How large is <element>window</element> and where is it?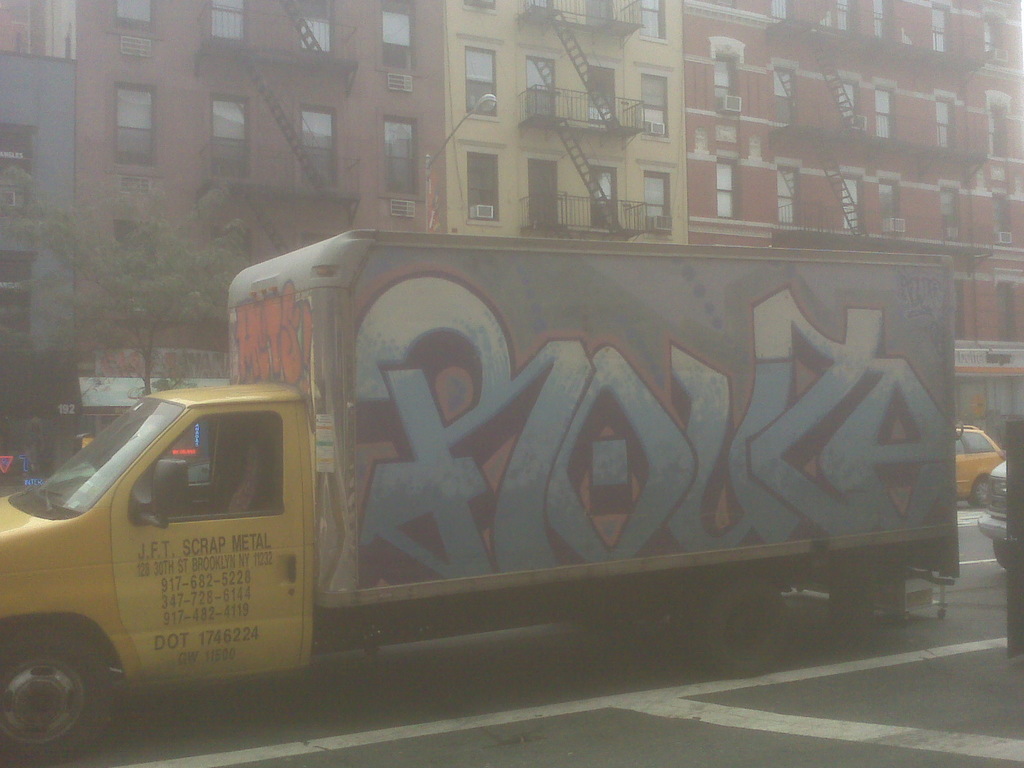
Bounding box: left=931, top=6, right=944, bottom=55.
